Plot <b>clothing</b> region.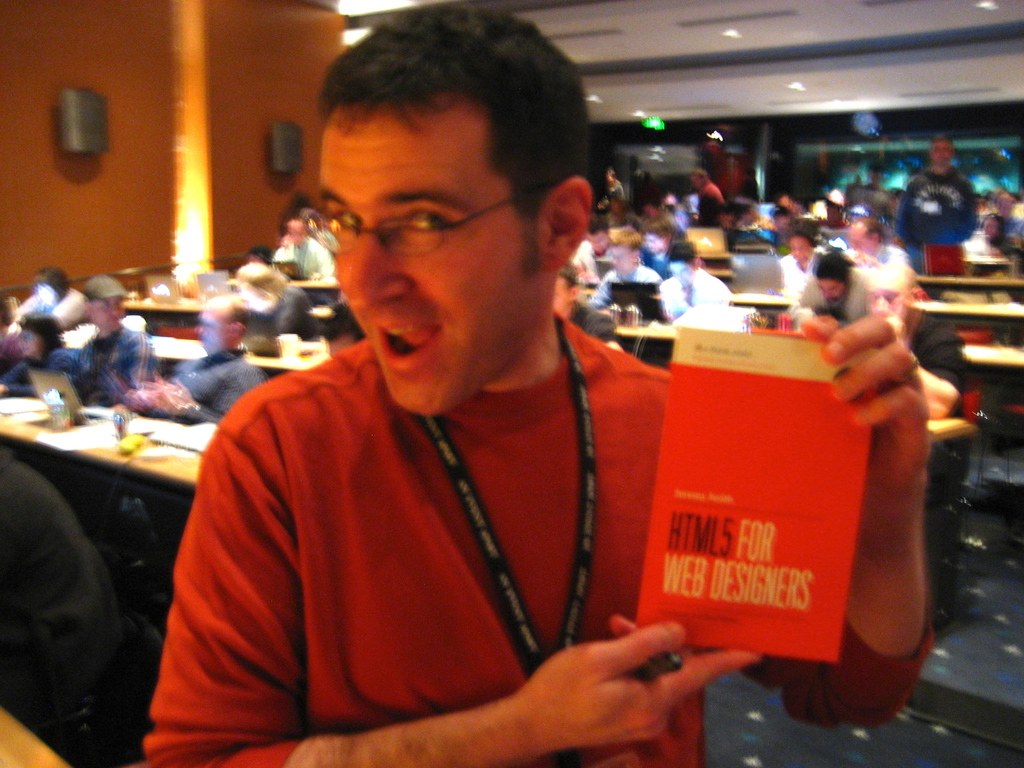
Plotted at {"left": 123, "top": 349, "right": 274, "bottom": 429}.
